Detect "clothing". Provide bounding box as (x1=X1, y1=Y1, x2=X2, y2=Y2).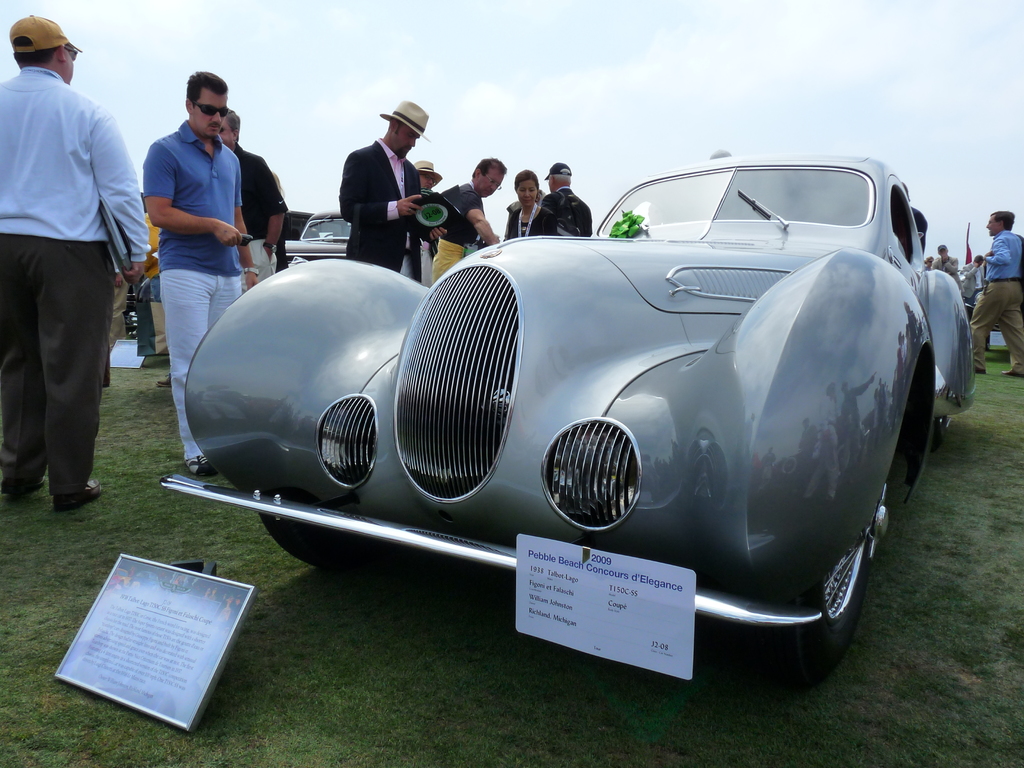
(x1=544, y1=191, x2=592, y2=243).
